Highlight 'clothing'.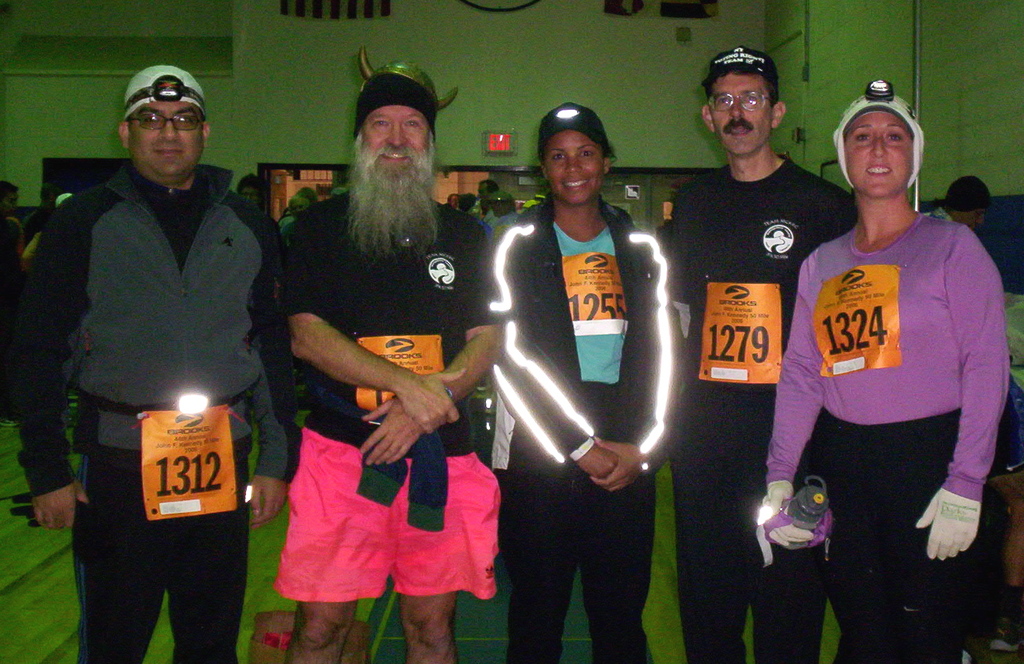
Highlighted region: locate(776, 163, 995, 605).
